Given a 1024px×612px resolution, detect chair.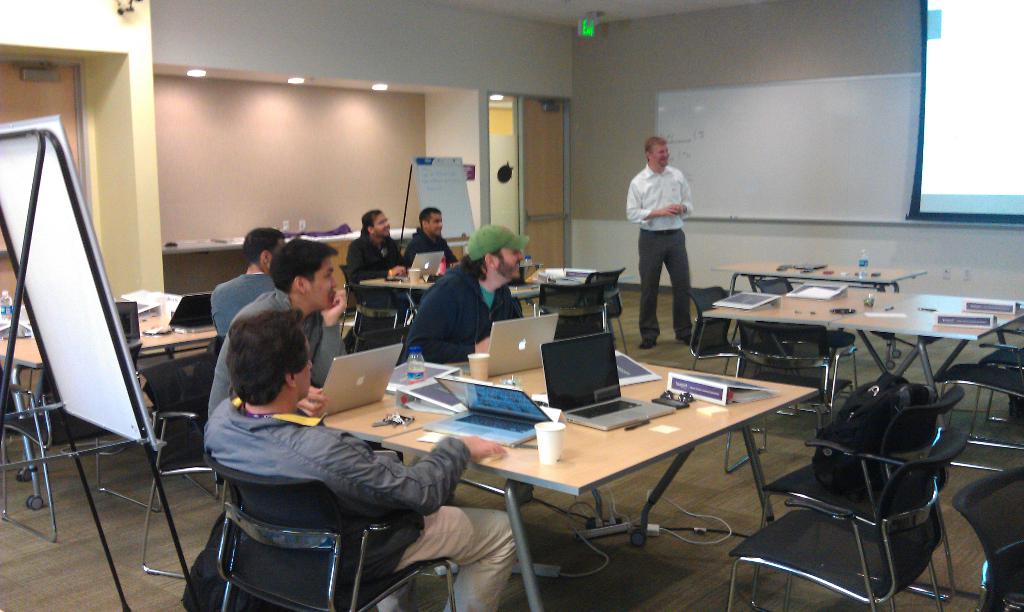
detection(572, 270, 629, 349).
